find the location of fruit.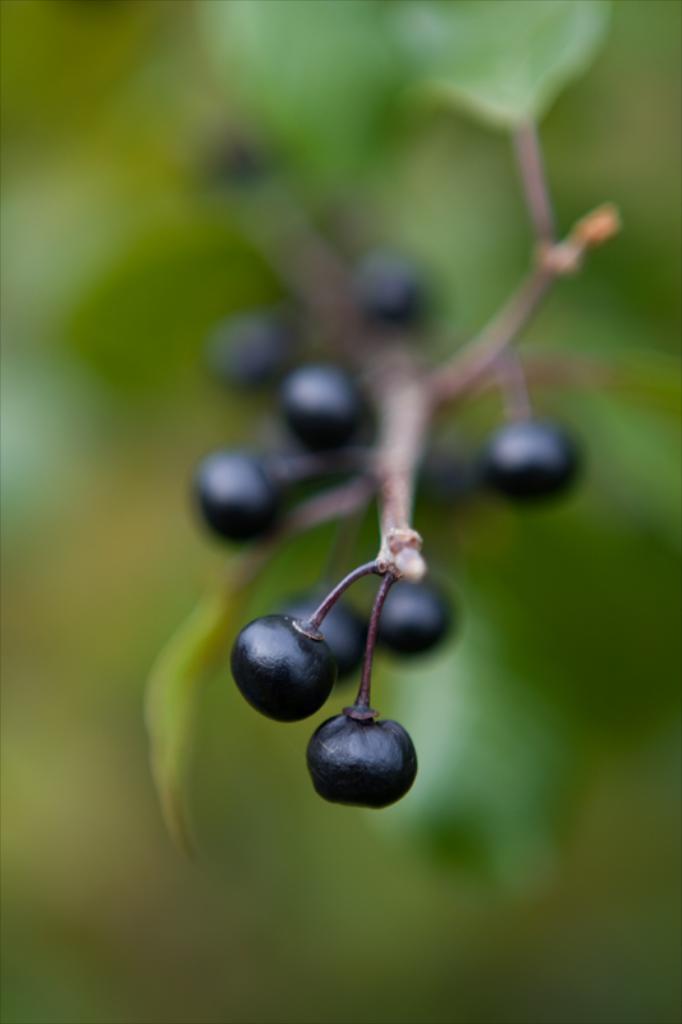
Location: {"left": 287, "top": 353, "right": 366, "bottom": 454}.
